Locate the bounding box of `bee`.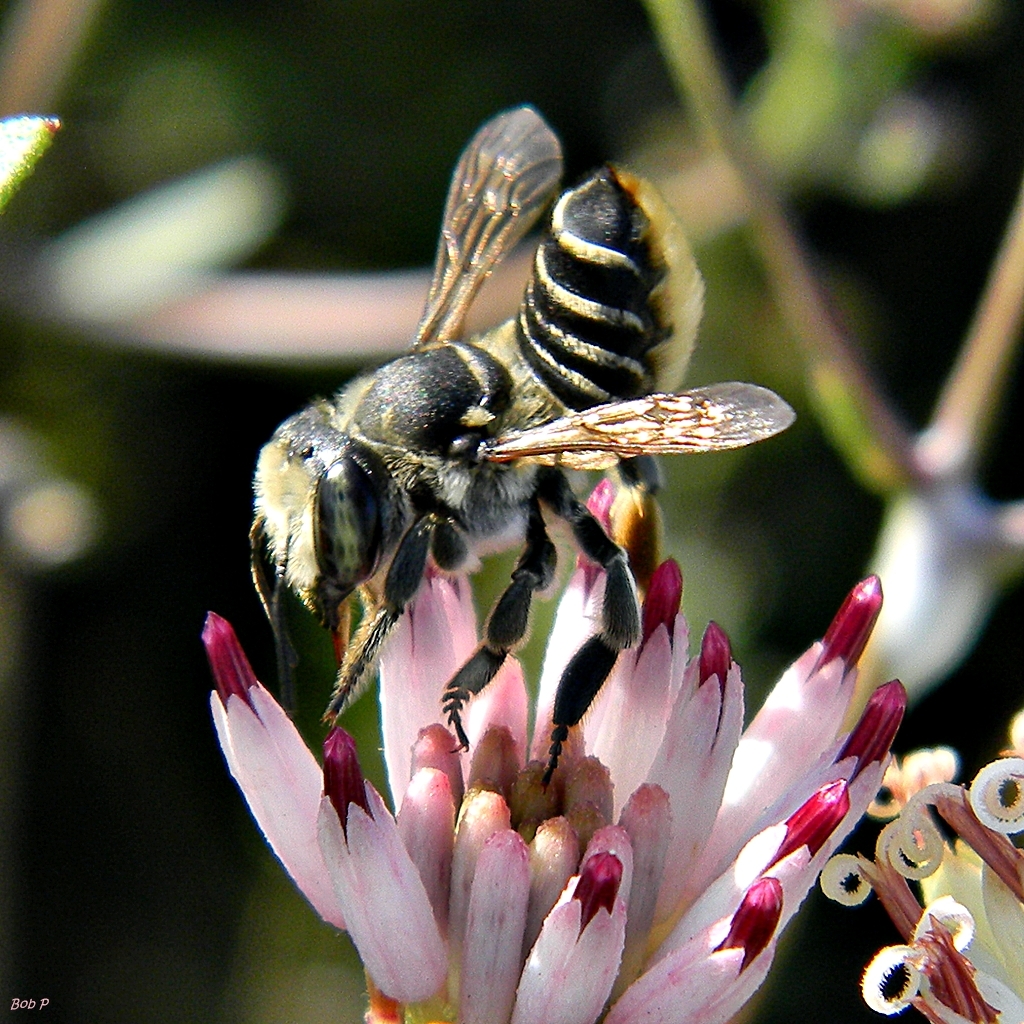
Bounding box: left=231, top=268, right=764, bottom=788.
